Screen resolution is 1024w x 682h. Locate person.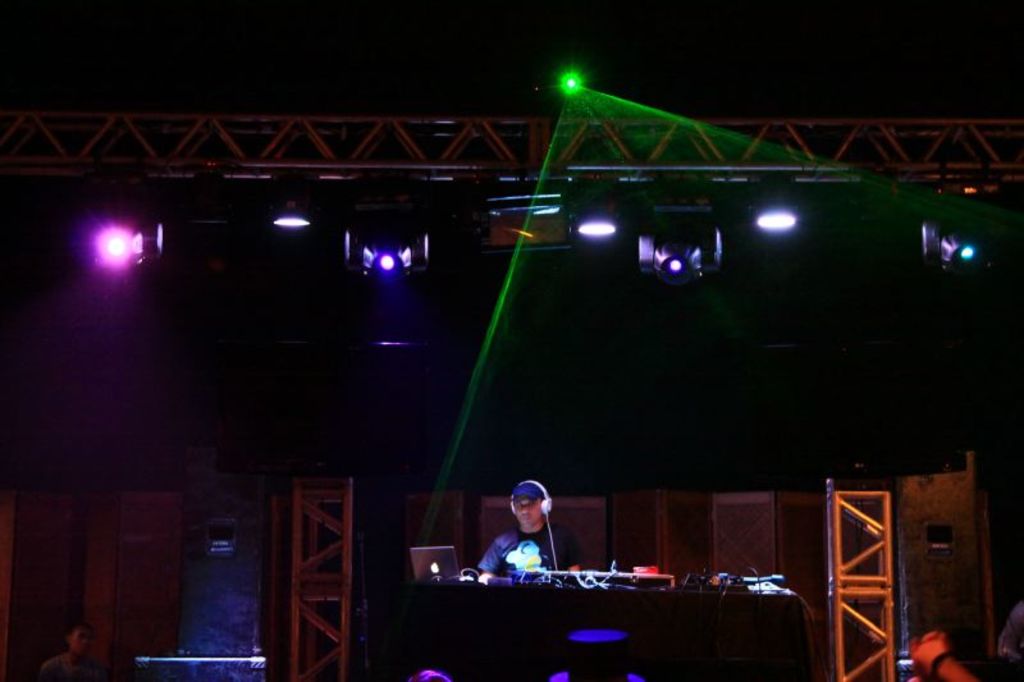
(x1=477, y1=472, x2=581, y2=576).
